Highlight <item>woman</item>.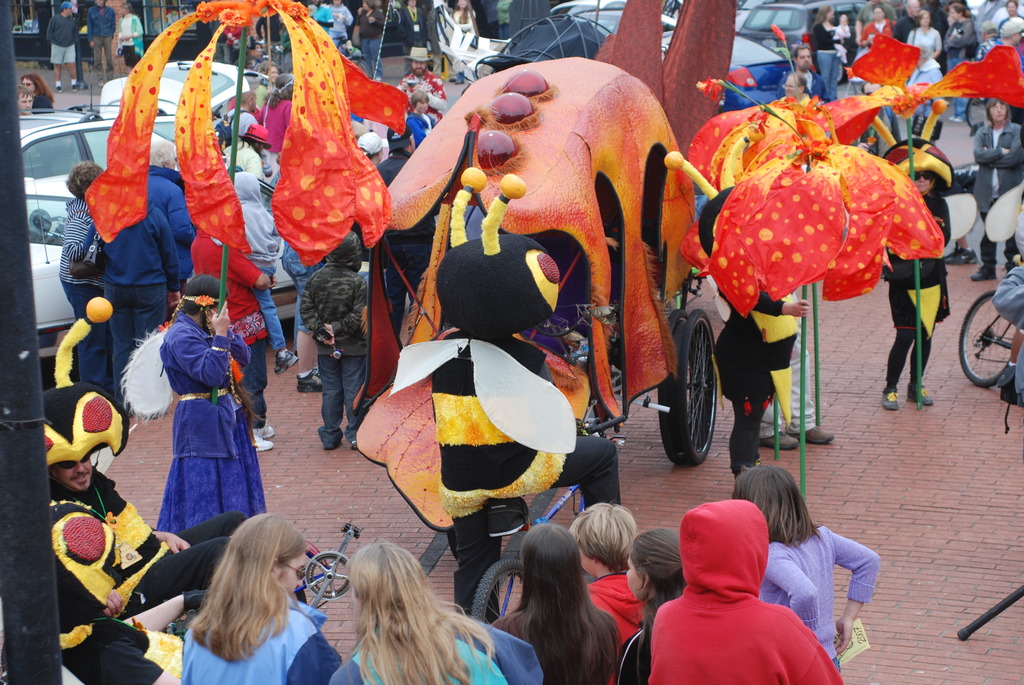
Highlighted region: [x1=483, y1=524, x2=626, y2=684].
